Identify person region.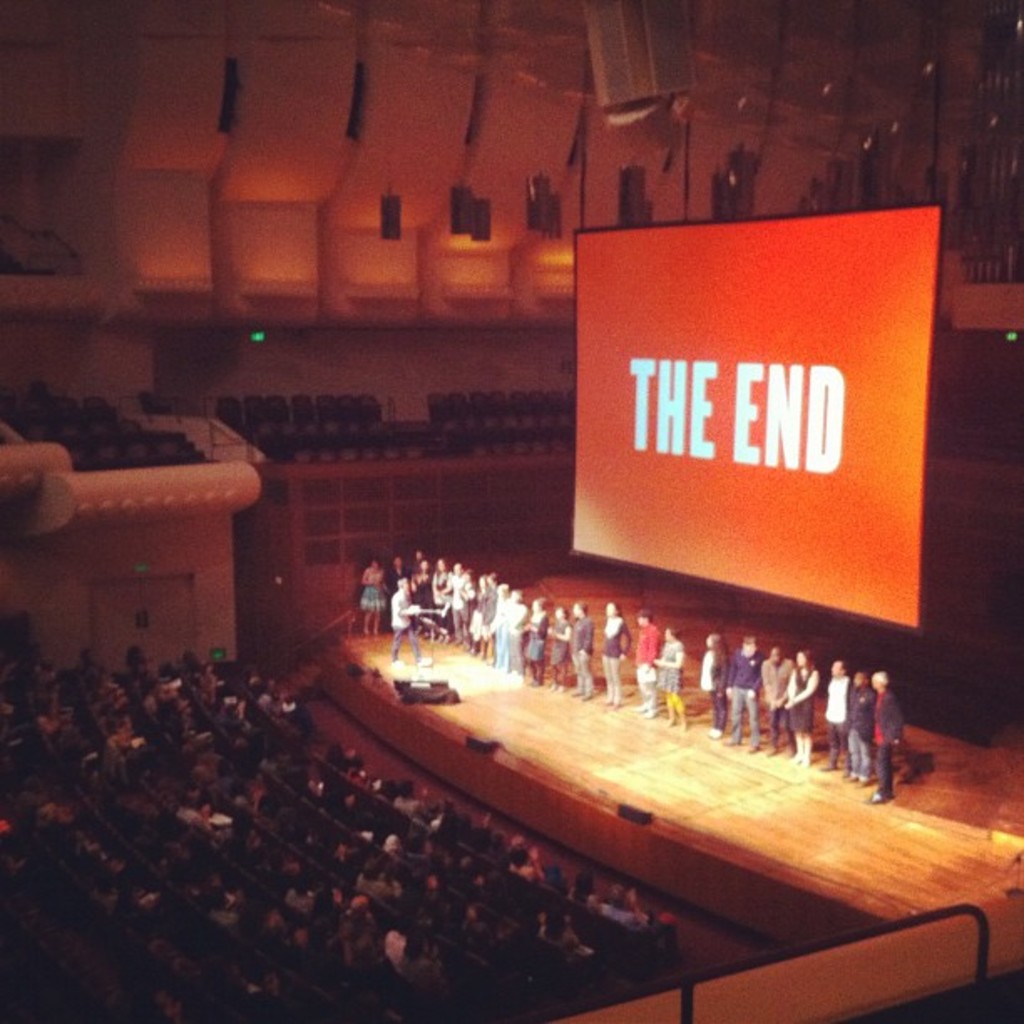
Region: x1=651, y1=612, x2=686, y2=736.
